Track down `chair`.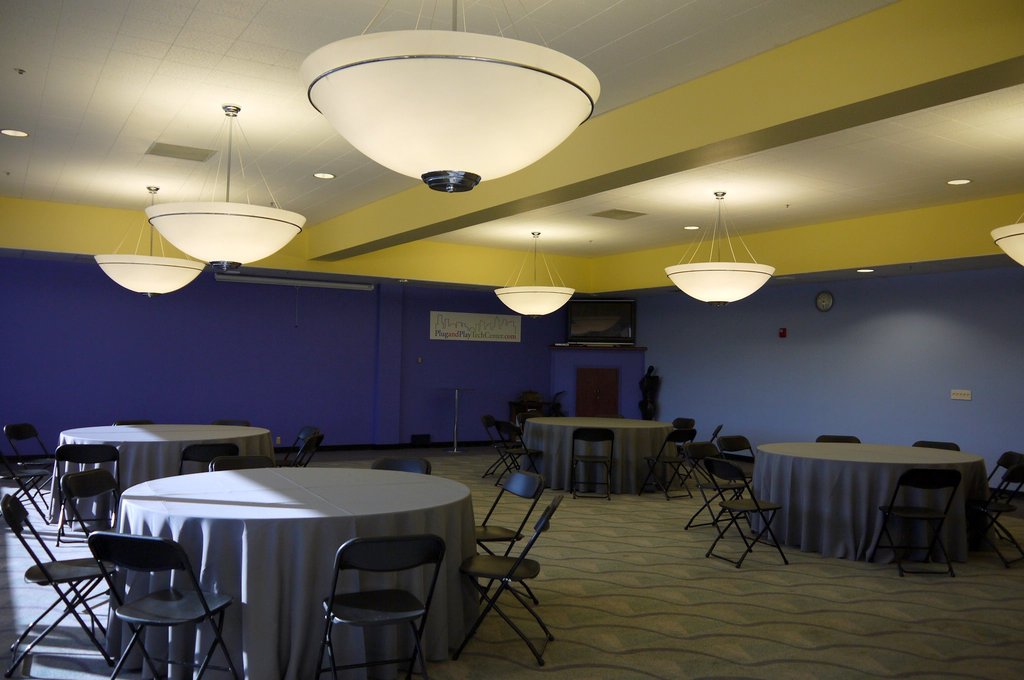
Tracked to 452/491/561/664.
